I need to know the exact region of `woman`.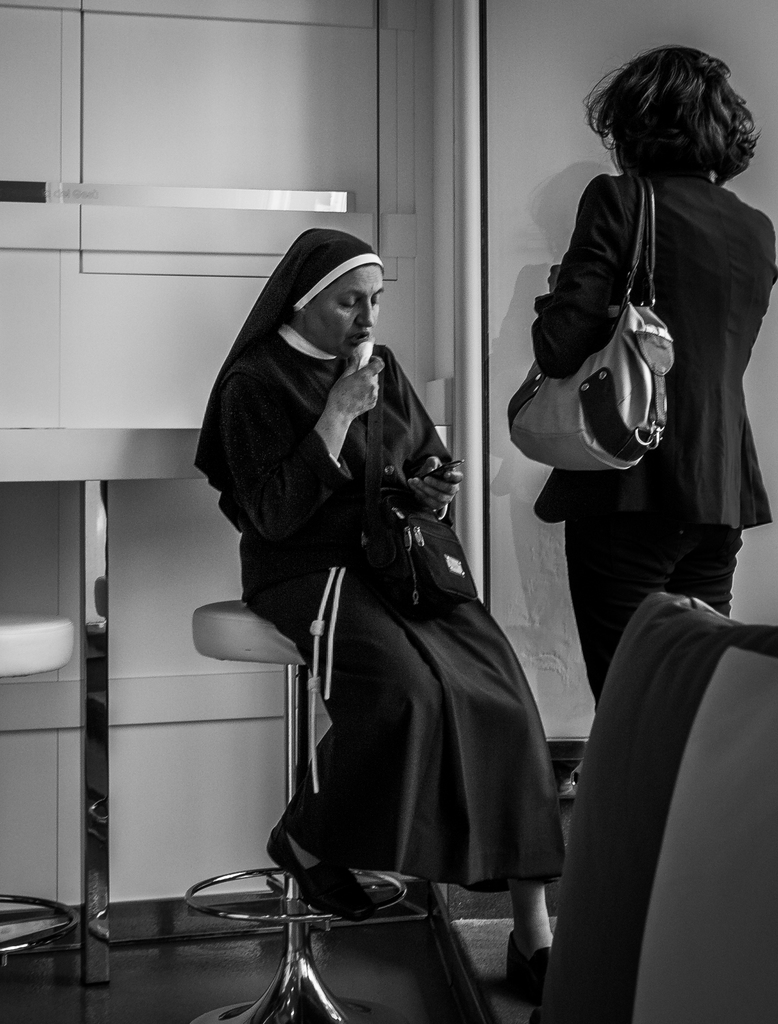
Region: box(532, 26, 777, 736).
